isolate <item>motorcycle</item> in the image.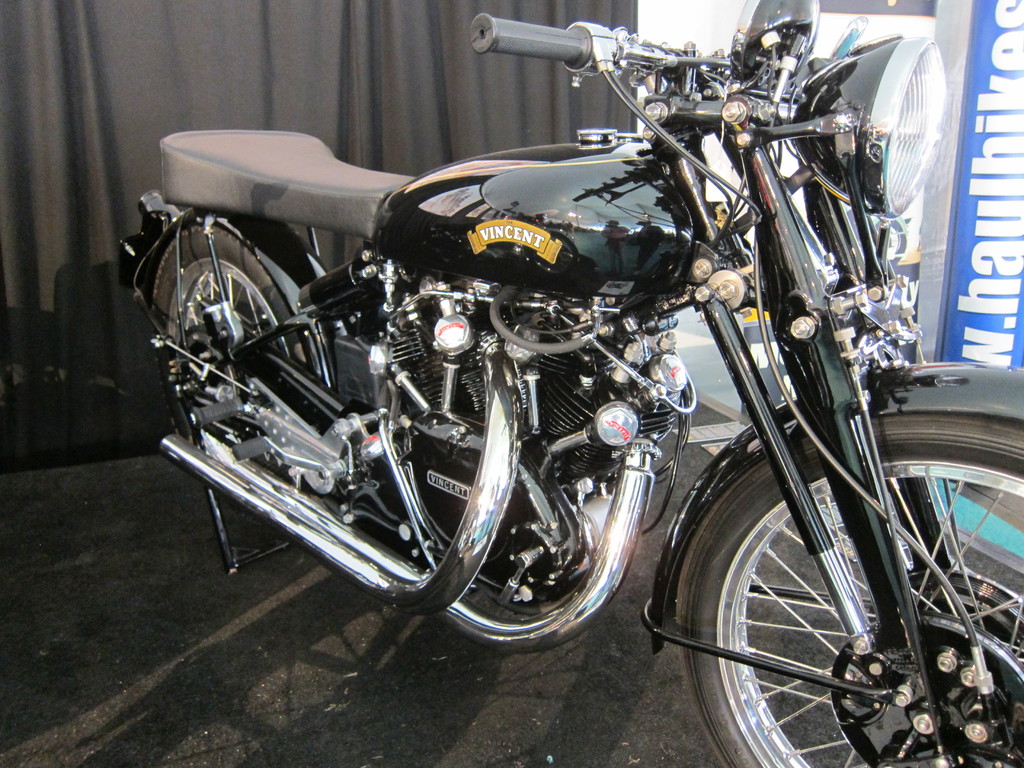
Isolated region: [121, 0, 979, 767].
